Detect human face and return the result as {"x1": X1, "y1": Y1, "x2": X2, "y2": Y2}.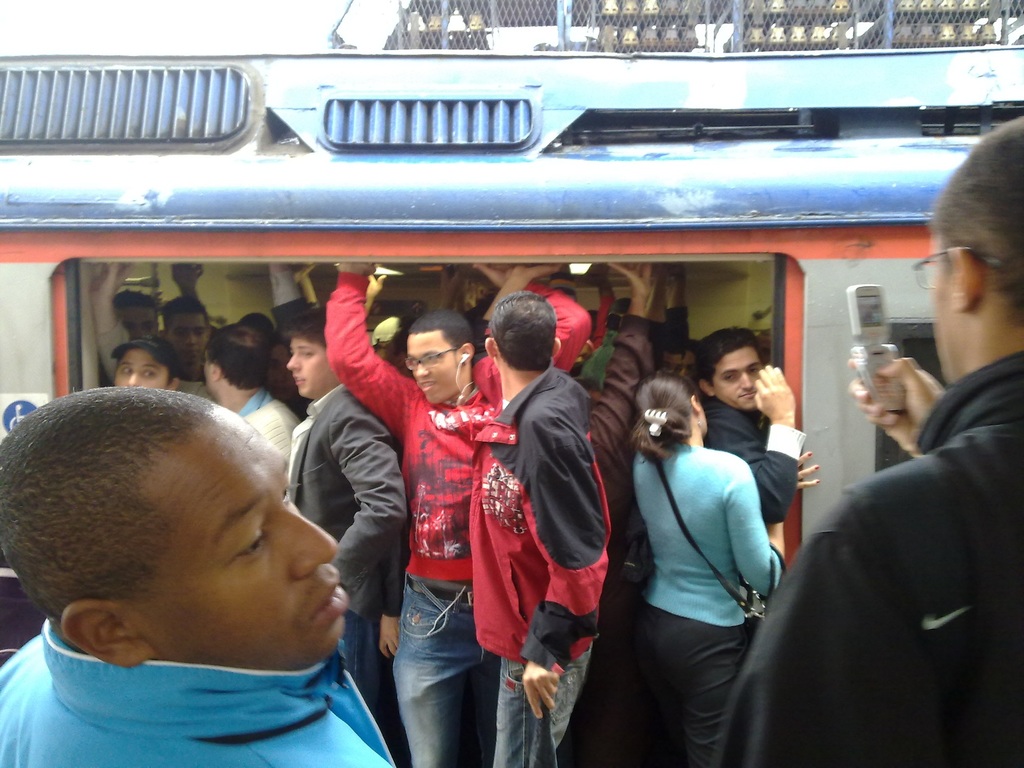
{"x1": 925, "y1": 223, "x2": 953, "y2": 371}.
